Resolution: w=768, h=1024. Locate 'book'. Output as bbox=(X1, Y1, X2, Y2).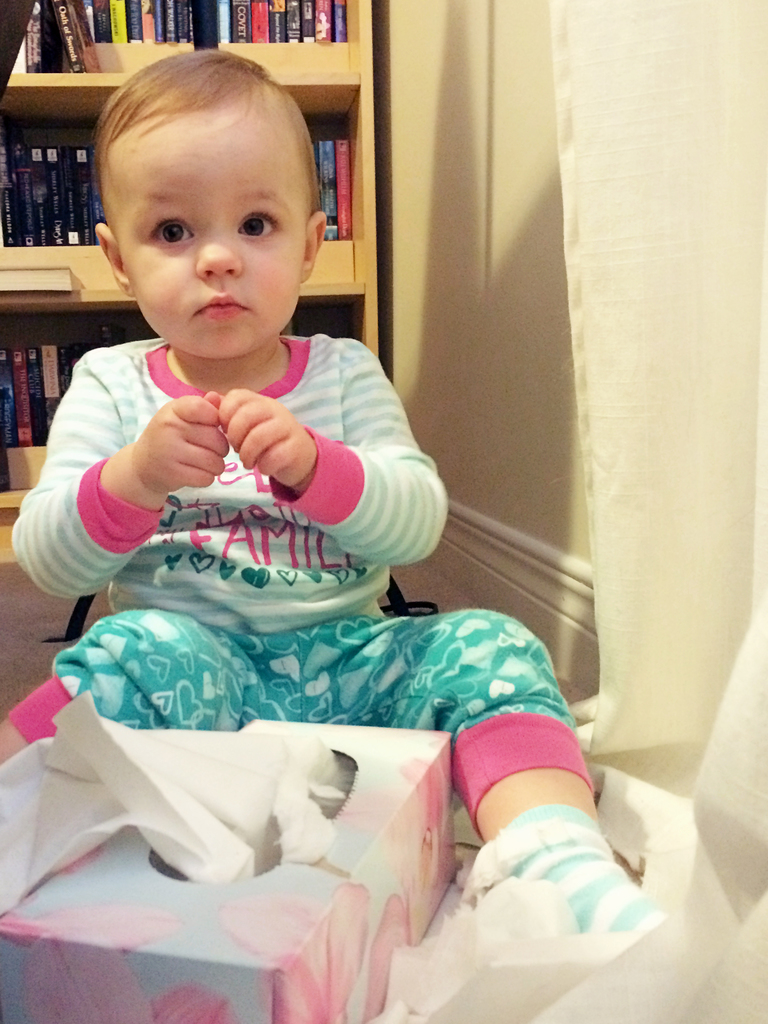
bbox=(317, 134, 335, 237).
